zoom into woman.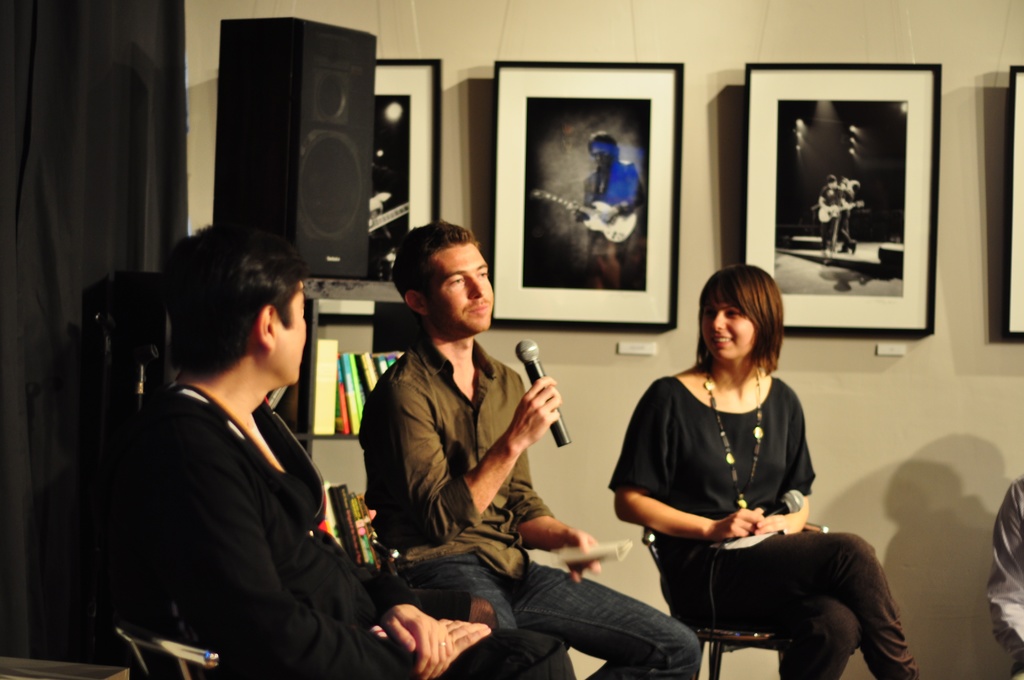
Zoom target: <bbox>101, 222, 577, 679</bbox>.
